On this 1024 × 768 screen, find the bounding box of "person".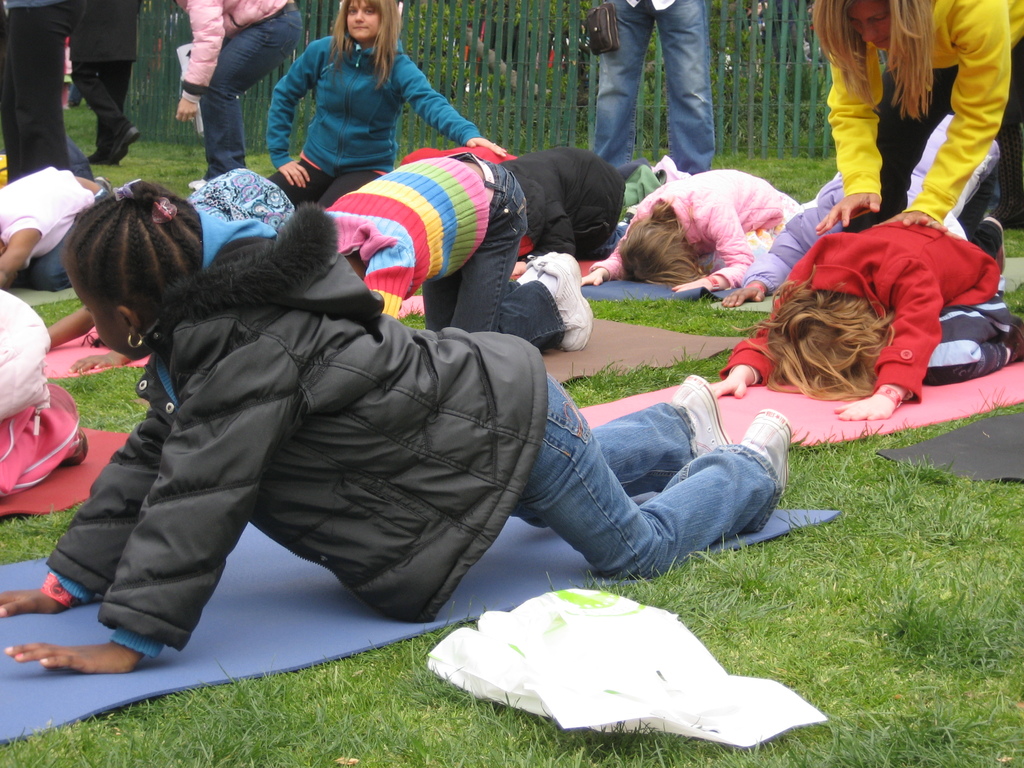
Bounding box: 708/212/1023/420.
